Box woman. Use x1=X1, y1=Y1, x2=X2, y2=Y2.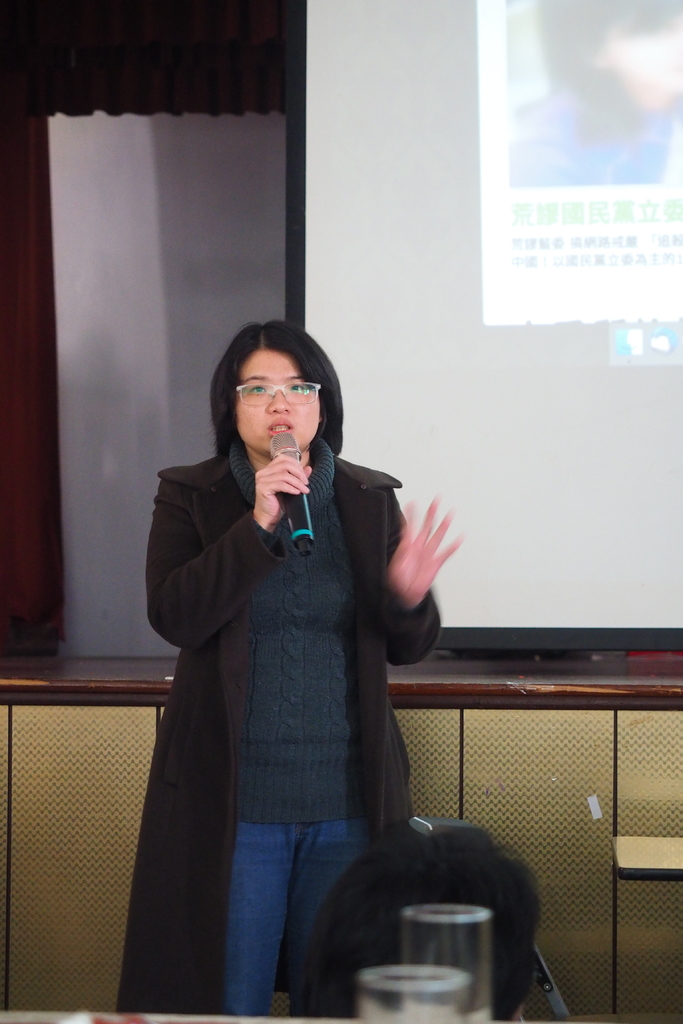
x1=131, y1=303, x2=449, y2=1016.
